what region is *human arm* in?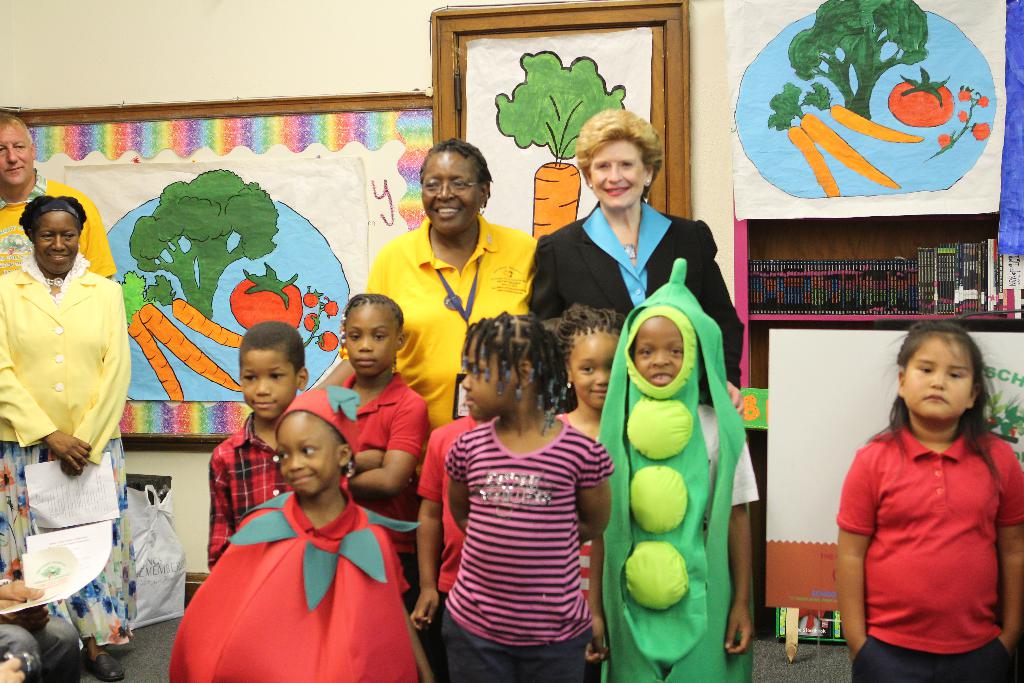
region(995, 446, 1023, 659).
